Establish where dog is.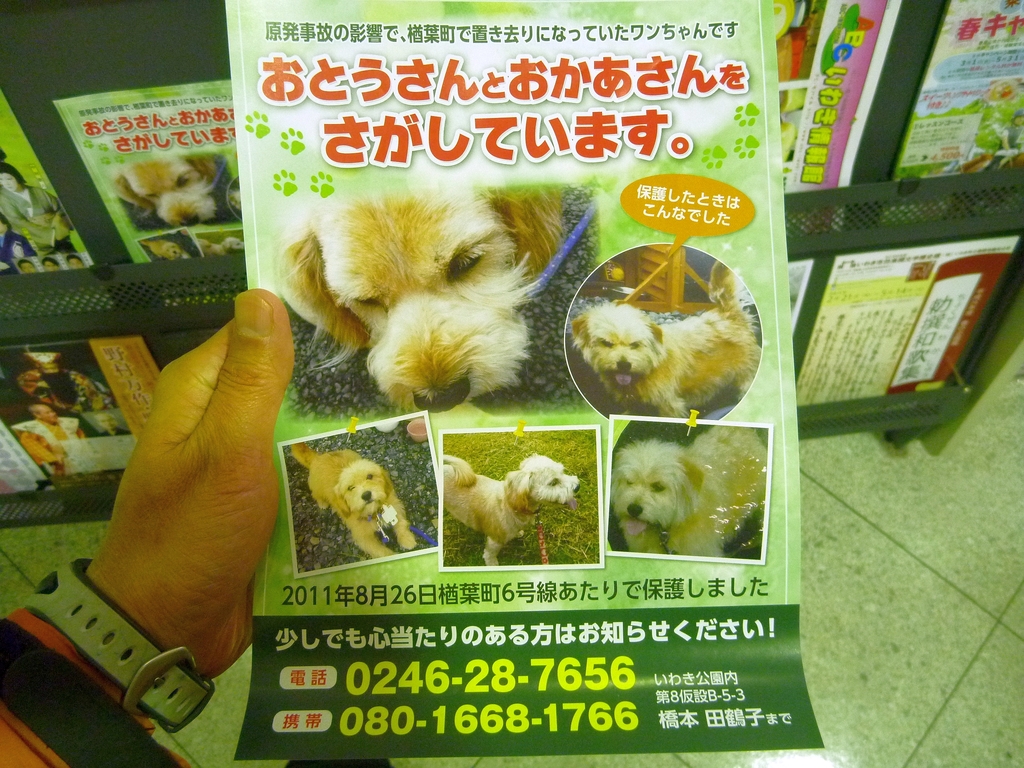
Established at x1=140, y1=240, x2=188, y2=261.
